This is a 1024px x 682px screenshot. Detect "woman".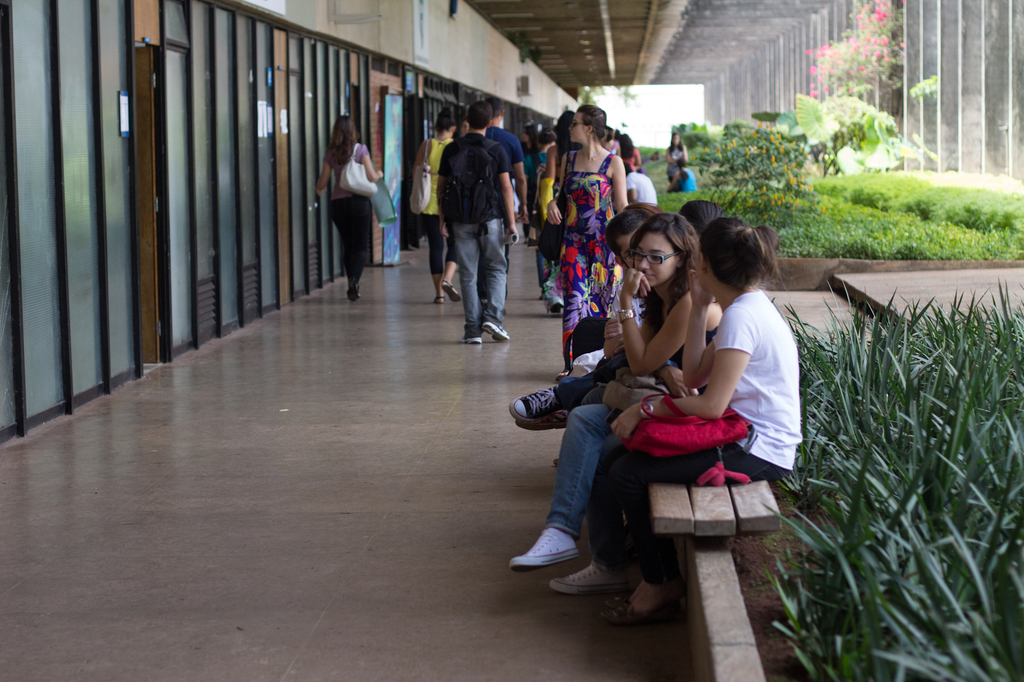
detection(505, 212, 726, 600).
